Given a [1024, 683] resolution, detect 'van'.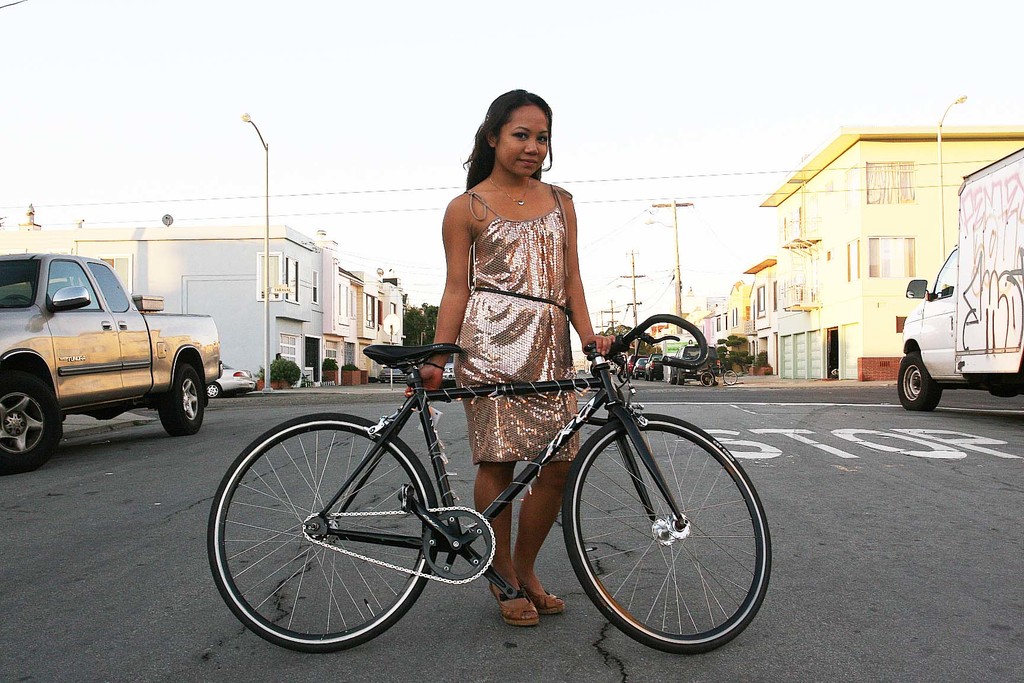
rect(899, 144, 1023, 409).
